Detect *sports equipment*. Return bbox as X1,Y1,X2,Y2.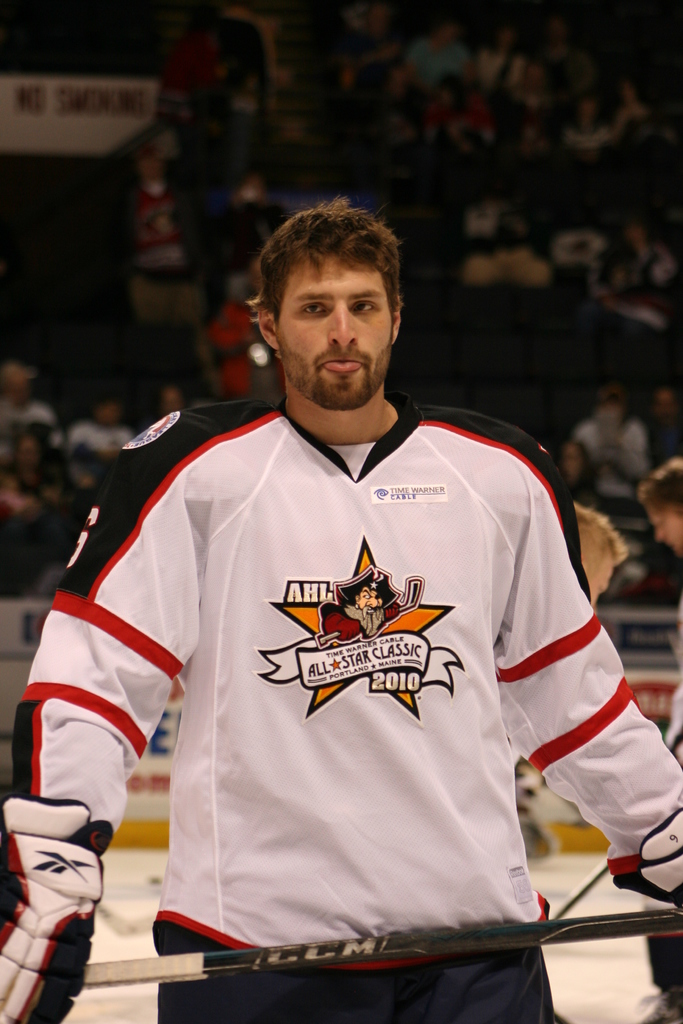
563,503,629,612.
